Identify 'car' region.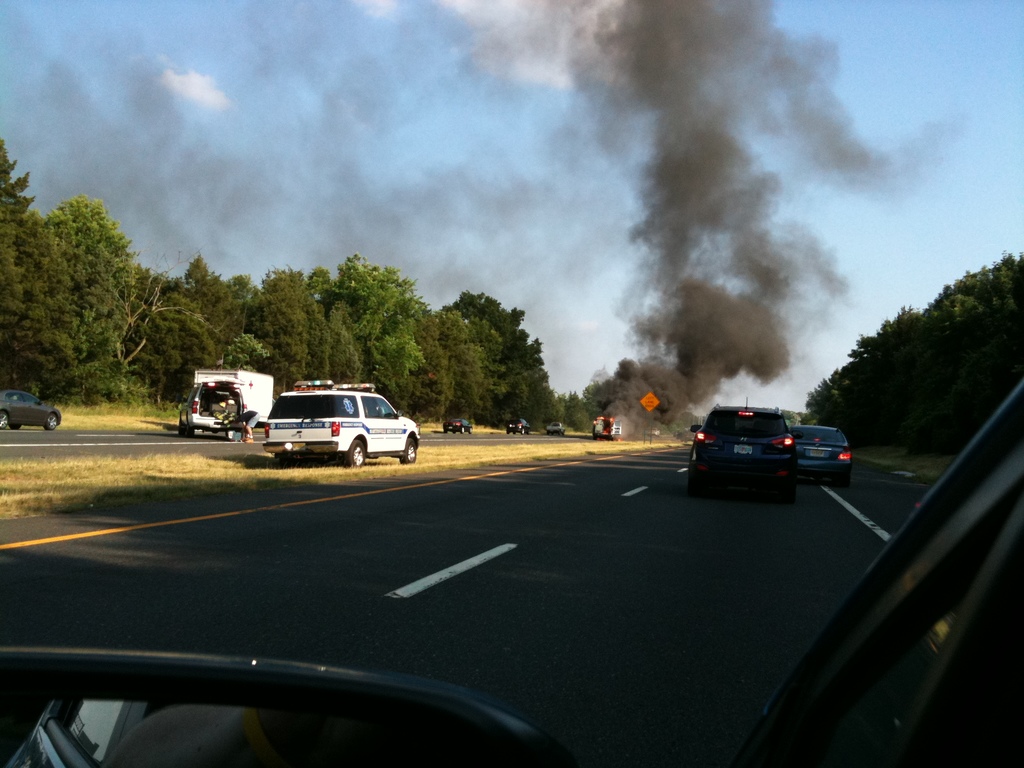
Region: l=690, t=396, r=804, b=495.
